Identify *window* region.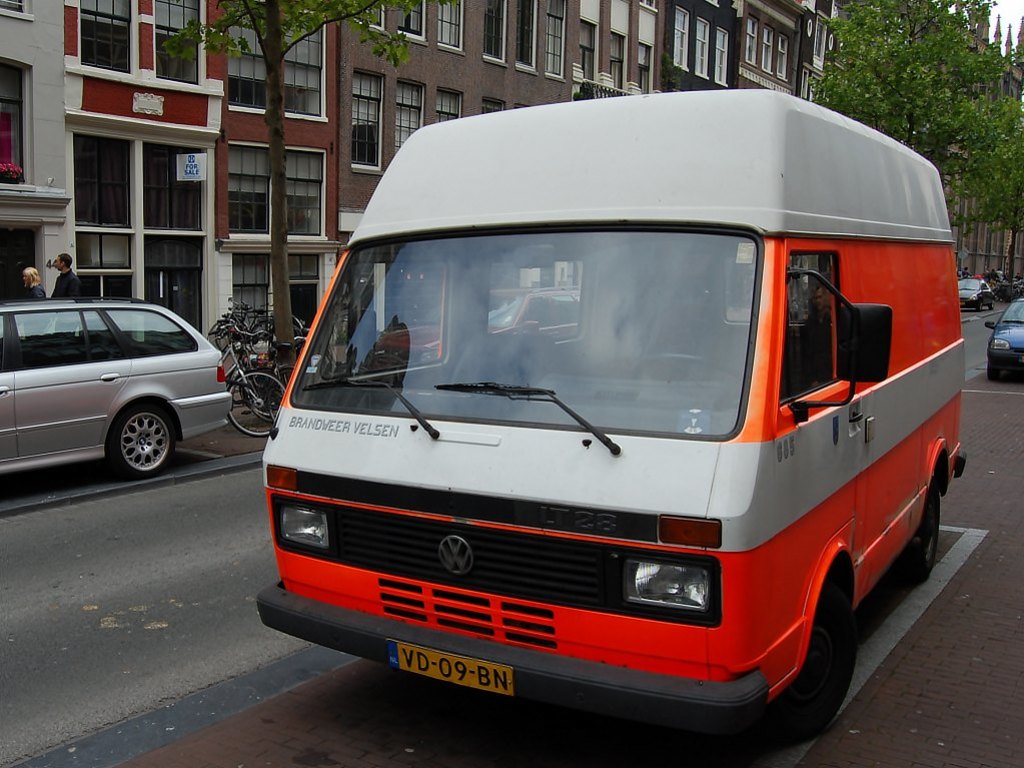
Region: BBox(744, 12, 760, 65).
